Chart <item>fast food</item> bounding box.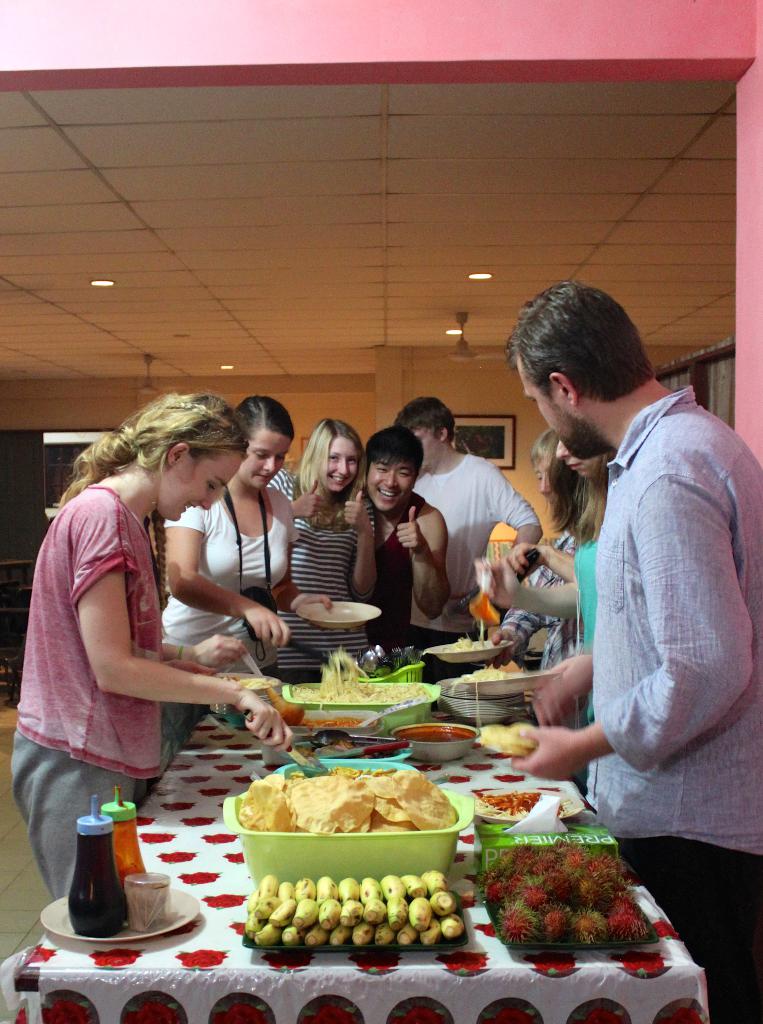
Charted: l=290, t=651, r=436, b=703.
